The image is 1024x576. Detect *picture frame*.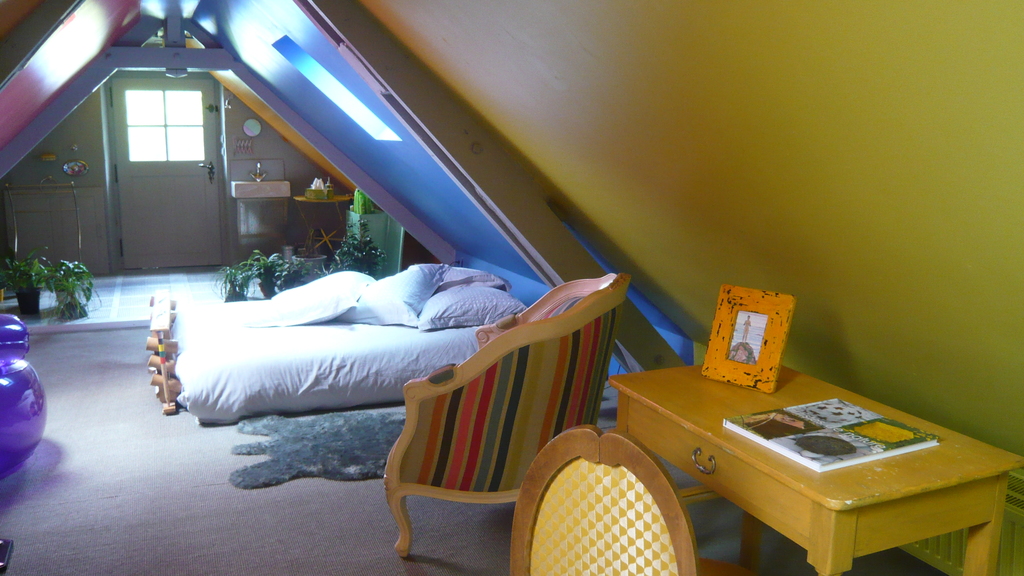
Detection: pyautogui.locateOnScreen(701, 284, 797, 392).
